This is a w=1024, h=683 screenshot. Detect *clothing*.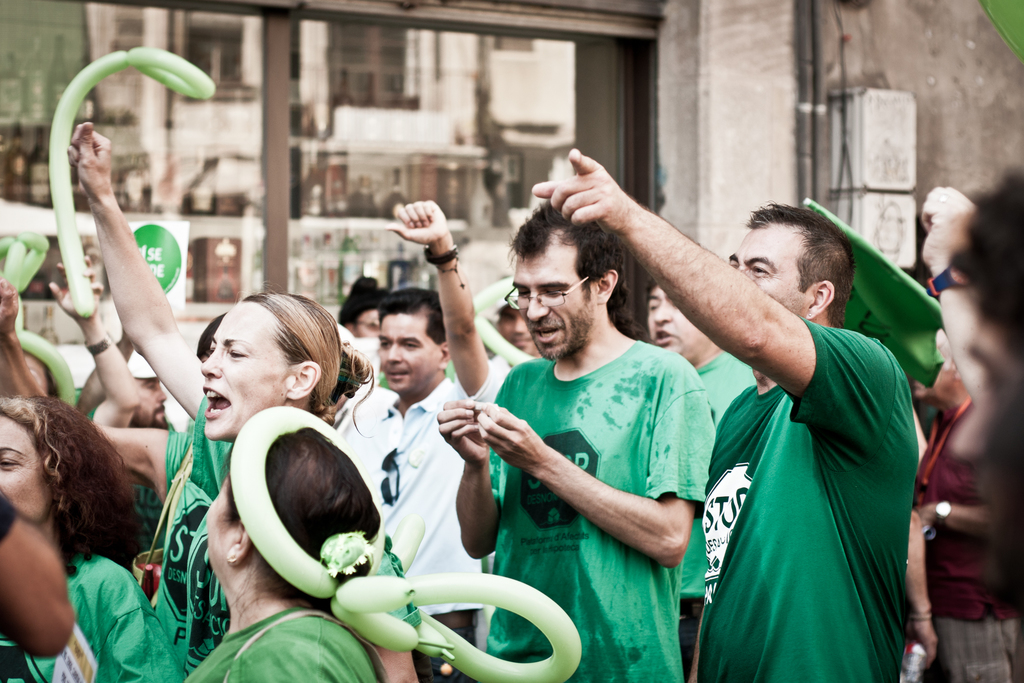
910:403:1023:682.
